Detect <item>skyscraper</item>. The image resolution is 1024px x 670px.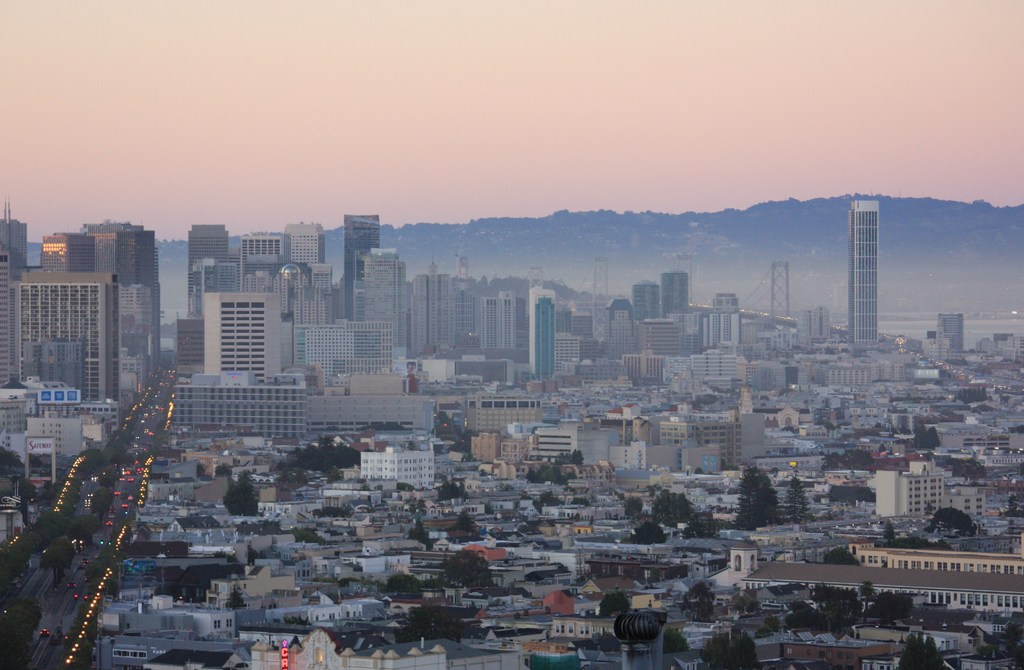
select_region(632, 282, 659, 325).
